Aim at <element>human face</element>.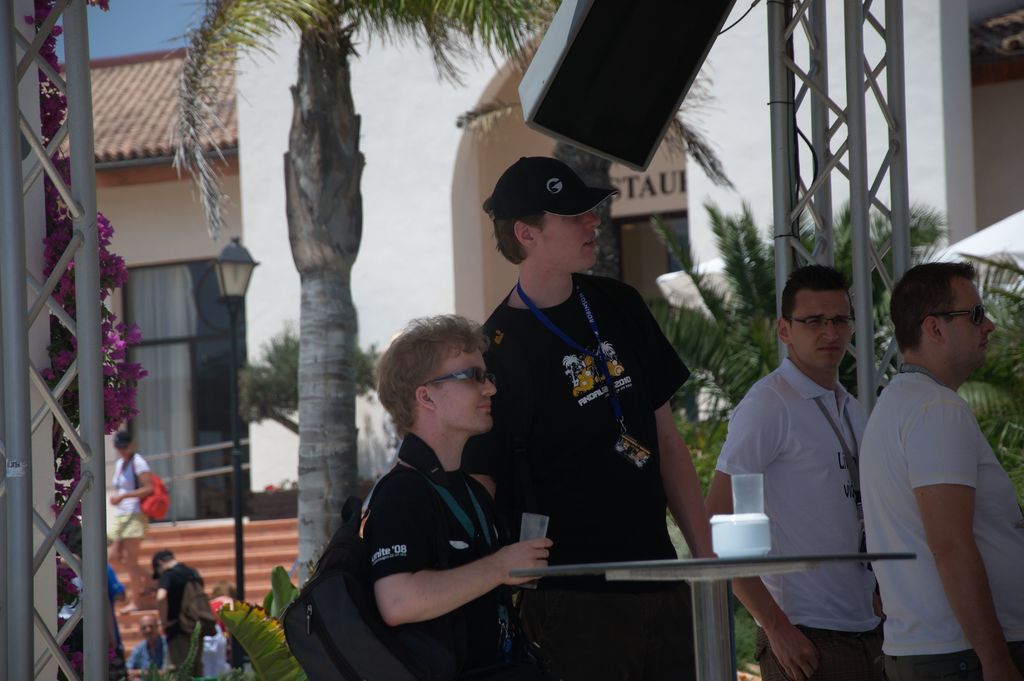
Aimed at 944:277:994:364.
